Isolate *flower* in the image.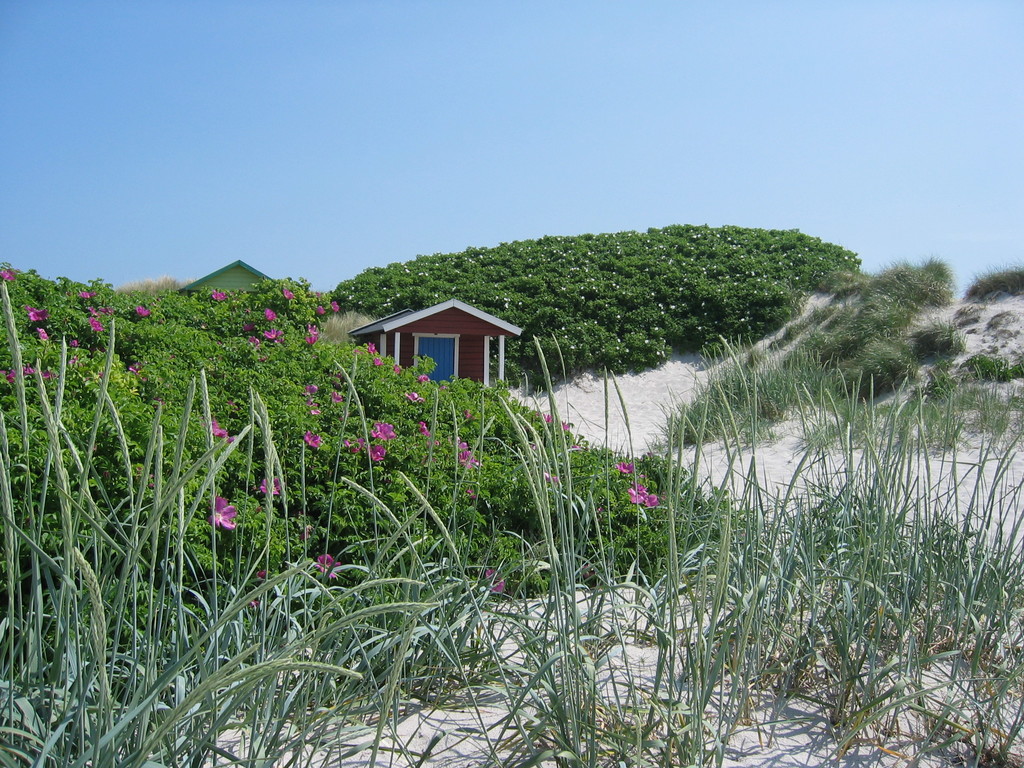
Isolated region: Rect(316, 306, 324, 314).
